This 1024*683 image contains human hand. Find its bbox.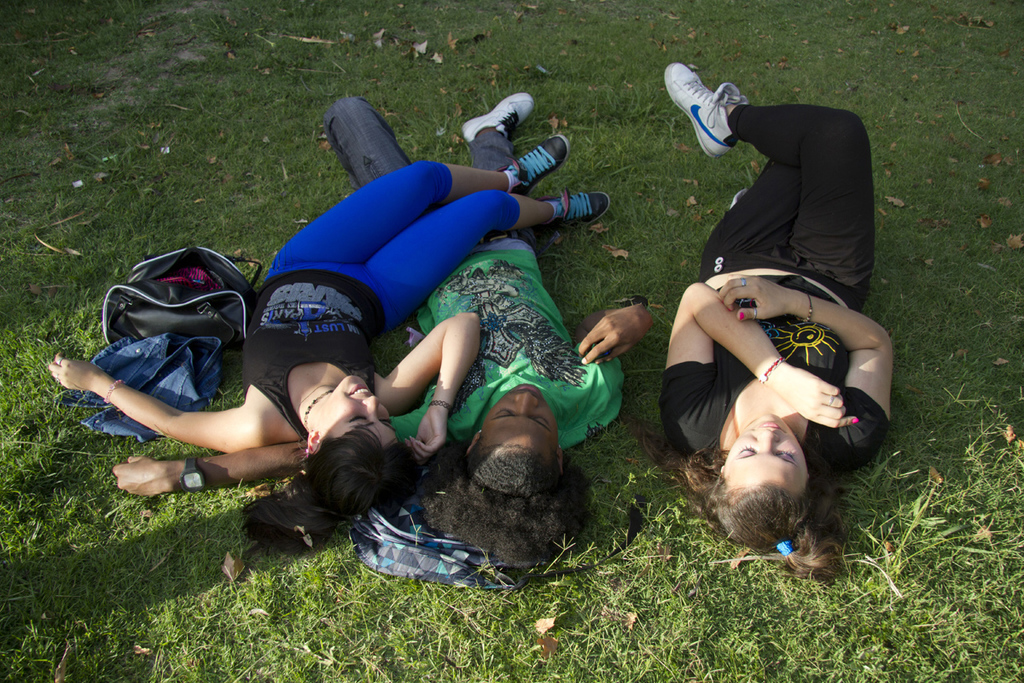
{"x1": 583, "y1": 295, "x2": 664, "y2": 369}.
